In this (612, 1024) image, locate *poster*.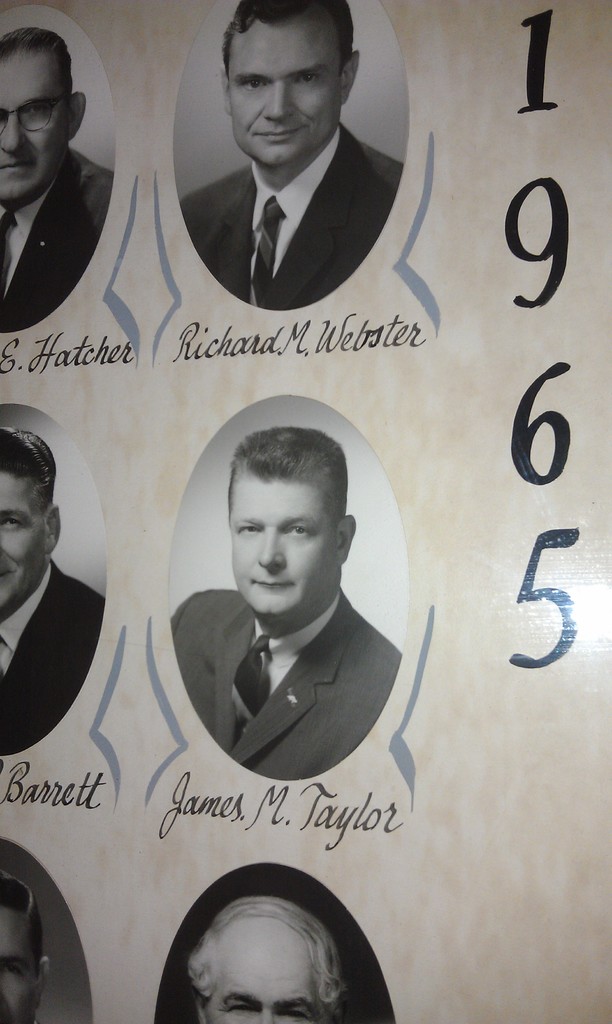
Bounding box: bbox=(0, 0, 611, 1023).
